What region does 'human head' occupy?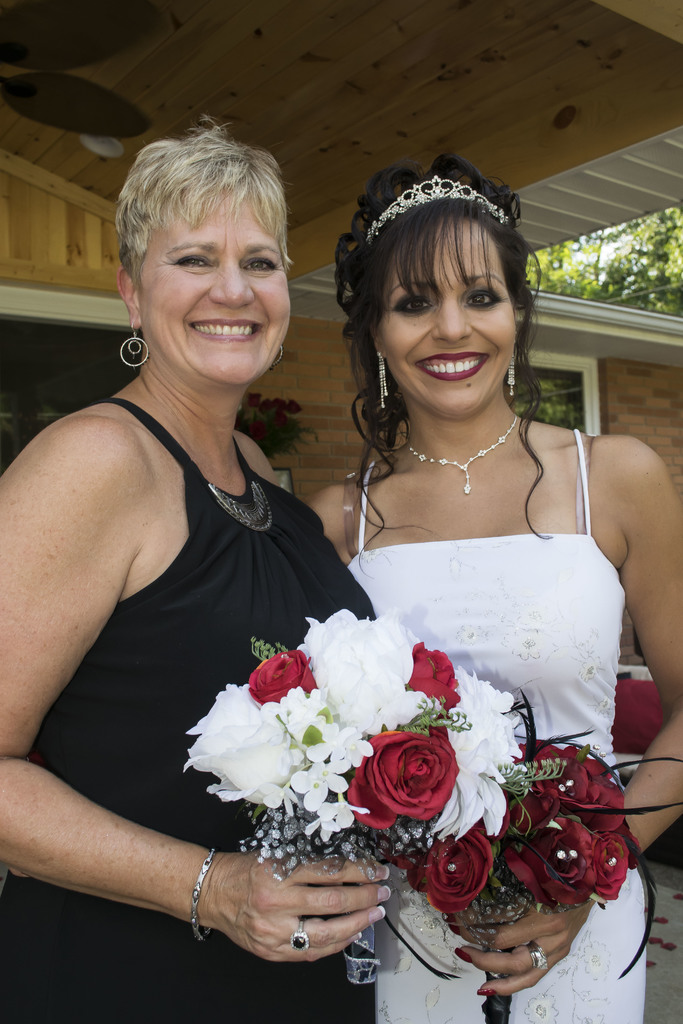
bbox=[332, 160, 535, 413].
